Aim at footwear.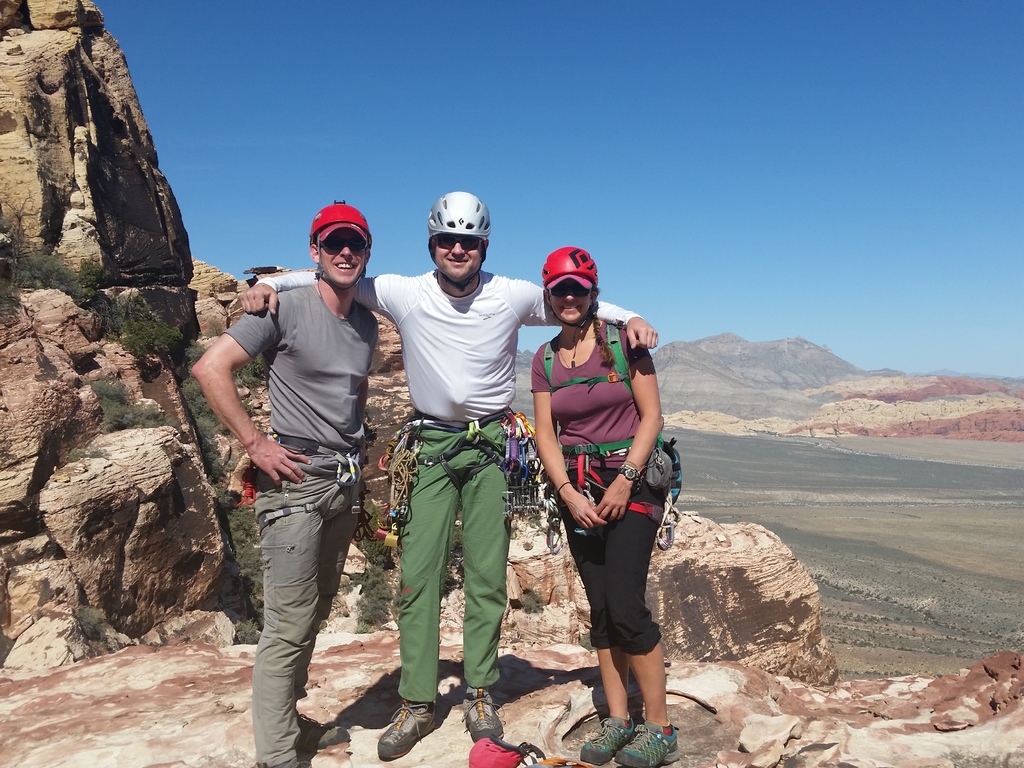
Aimed at {"left": 298, "top": 710, "right": 349, "bottom": 754}.
